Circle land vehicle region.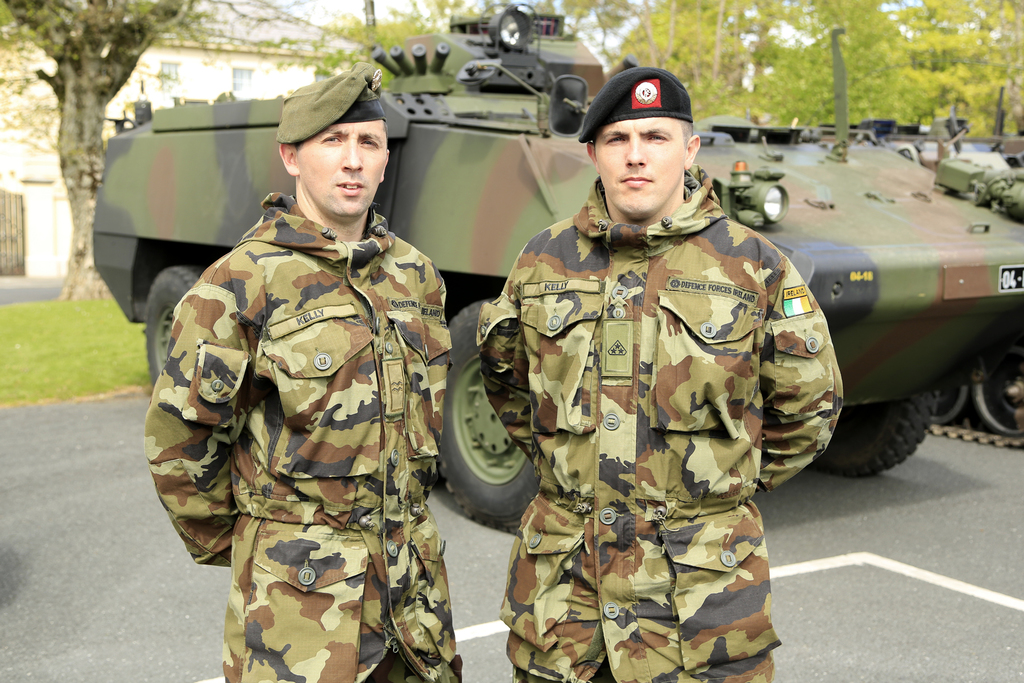
Region: rect(88, 3, 1023, 536).
